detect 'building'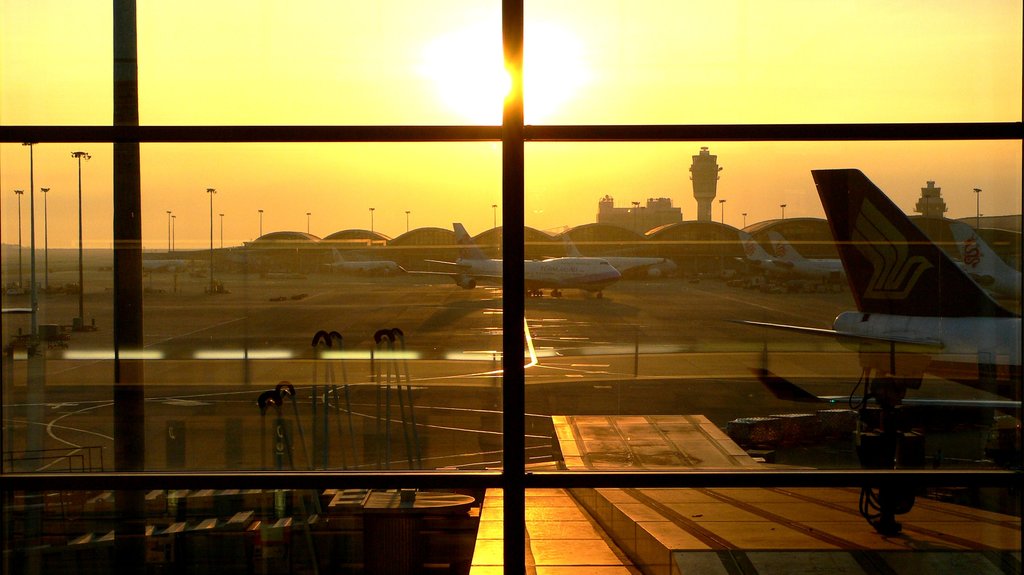
(left=597, top=191, right=685, bottom=232)
